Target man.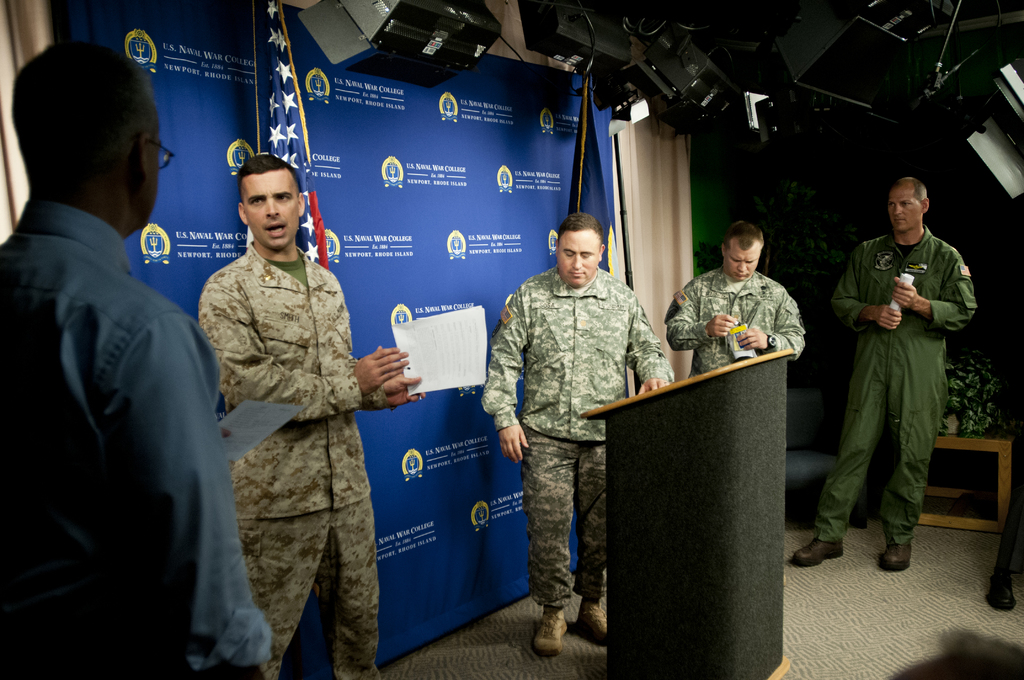
Target region: bbox=[661, 219, 806, 378].
